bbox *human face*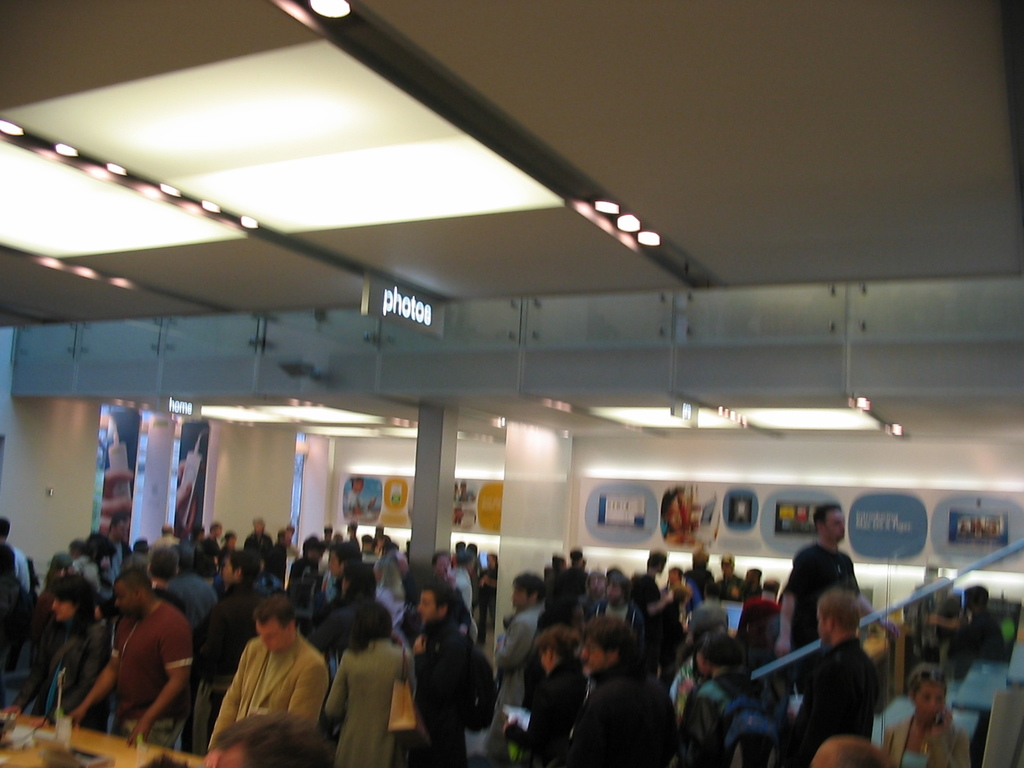
pyautogui.locateOnScreen(416, 590, 437, 624)
